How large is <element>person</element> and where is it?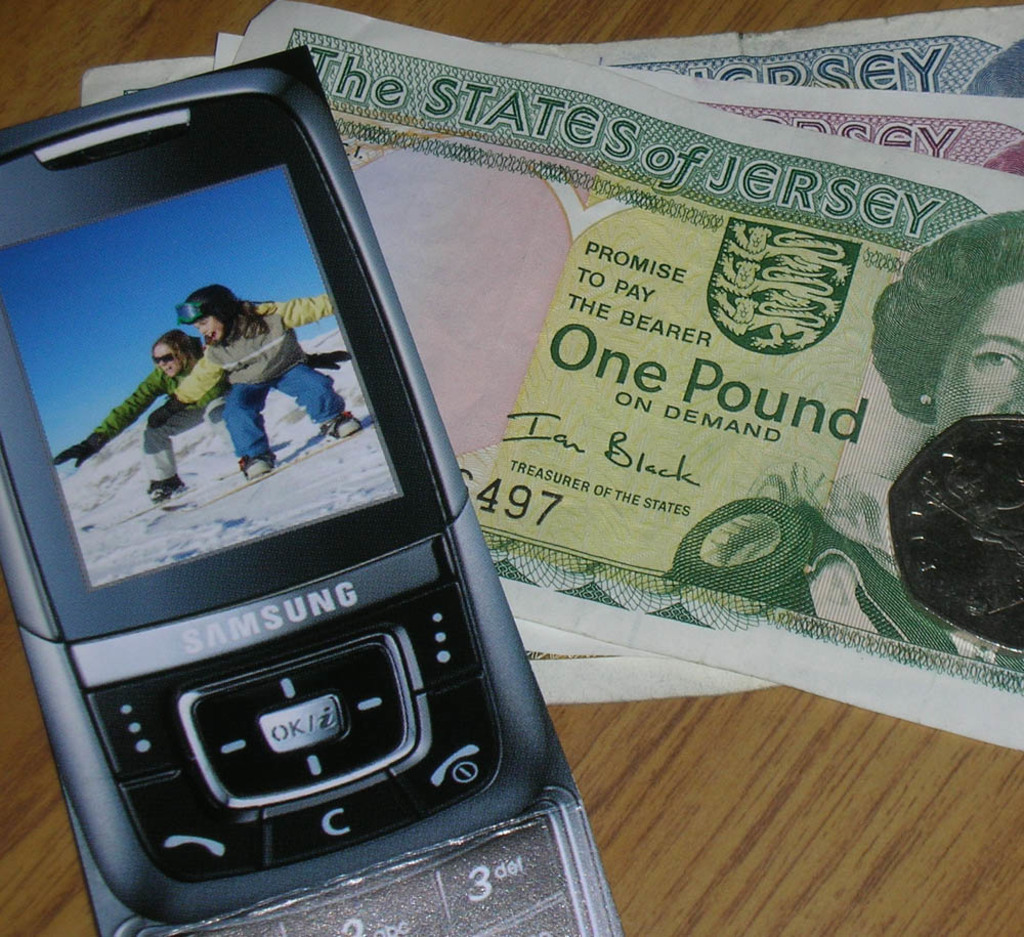
Bounding box: [x1=50, y1=329, x2=346, y2=501].
